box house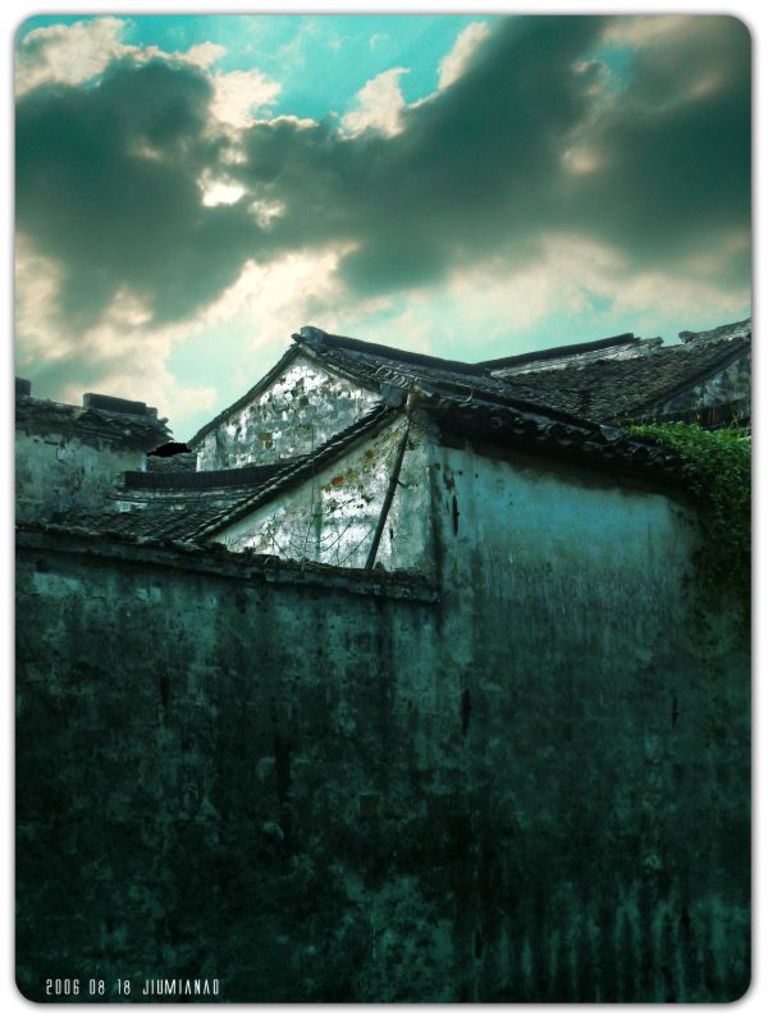
region(18, 325, 732, 790)
